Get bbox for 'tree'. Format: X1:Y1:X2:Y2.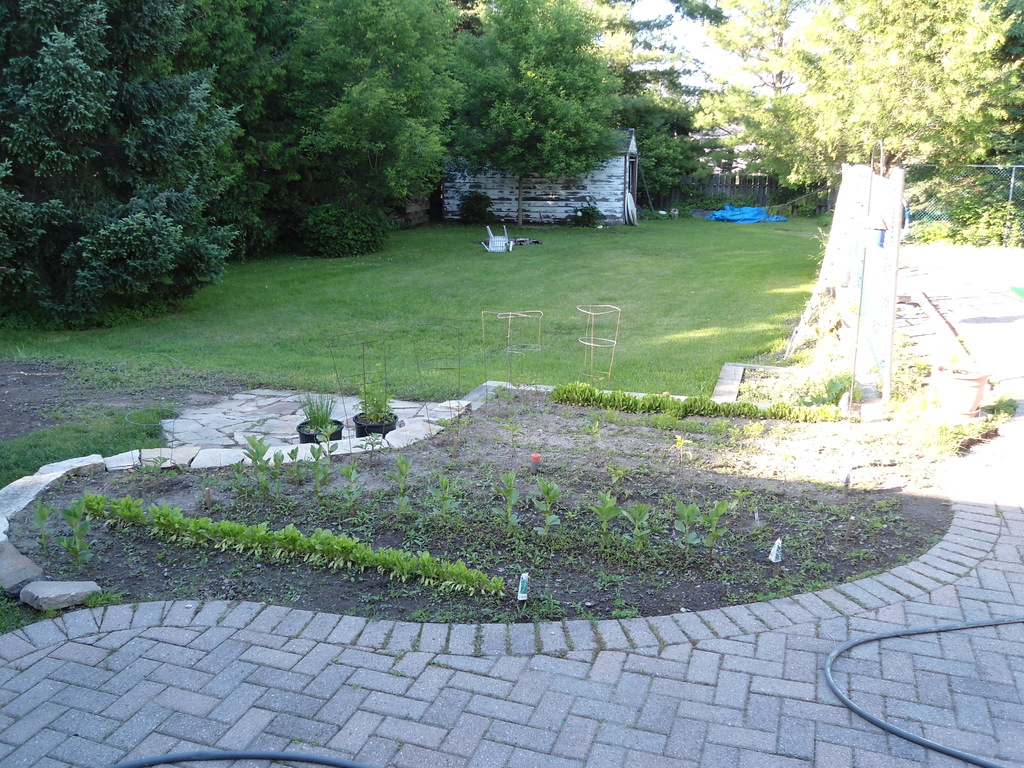
428:0:644:205.
